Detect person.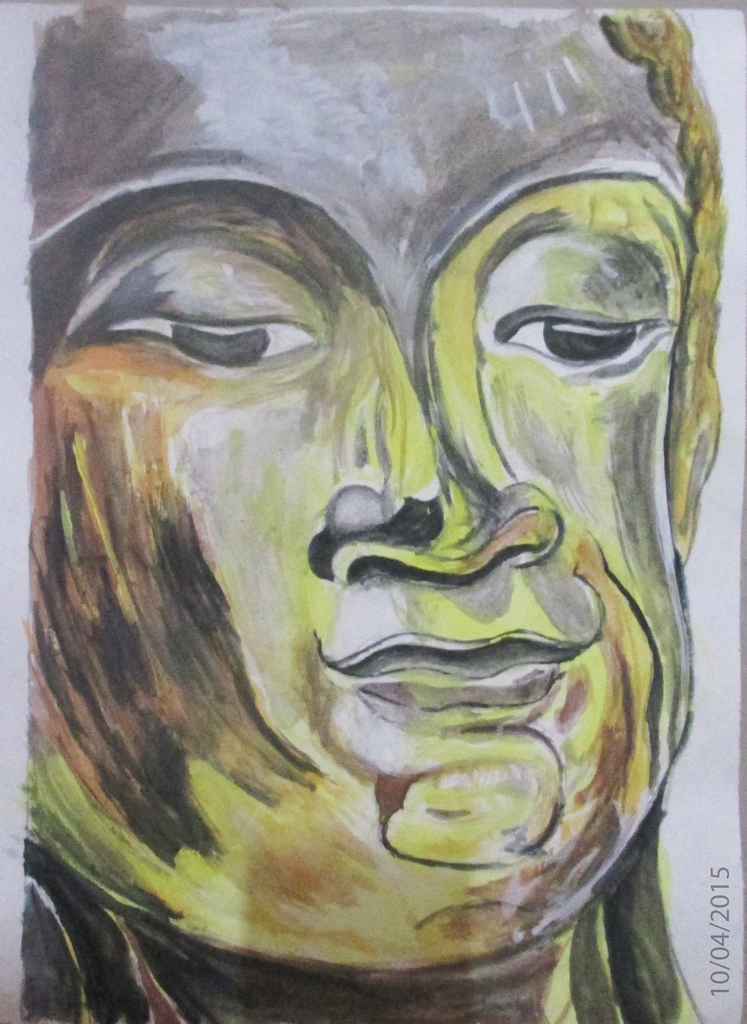
Detected at rect(22, 0, 726, 1023).
